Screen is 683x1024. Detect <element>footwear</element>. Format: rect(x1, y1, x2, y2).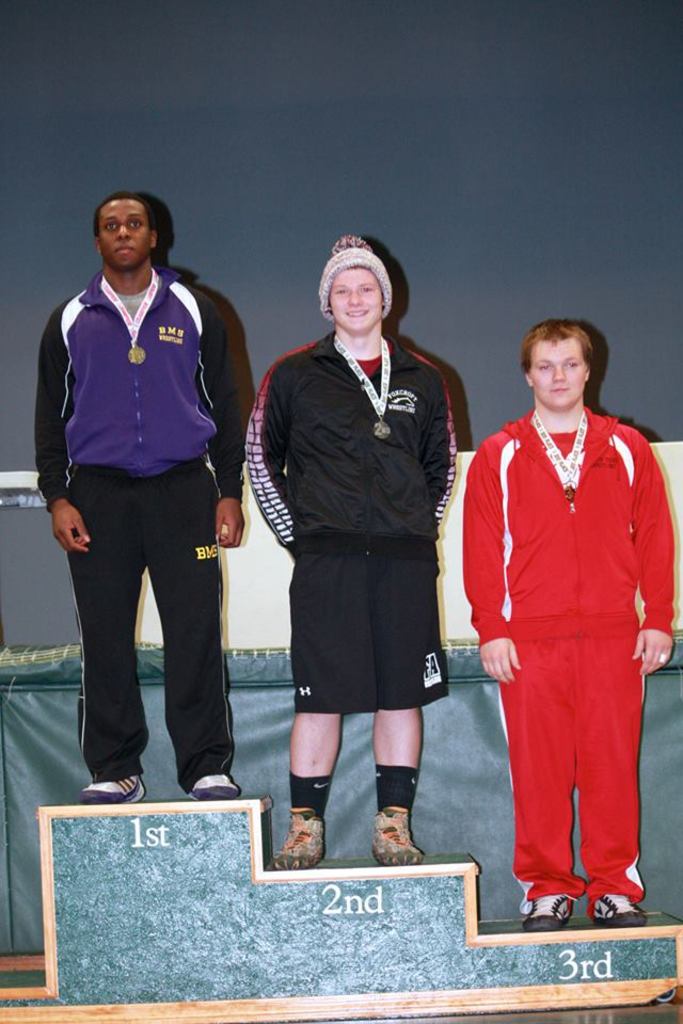
rect(593, 889, 644, 931).
